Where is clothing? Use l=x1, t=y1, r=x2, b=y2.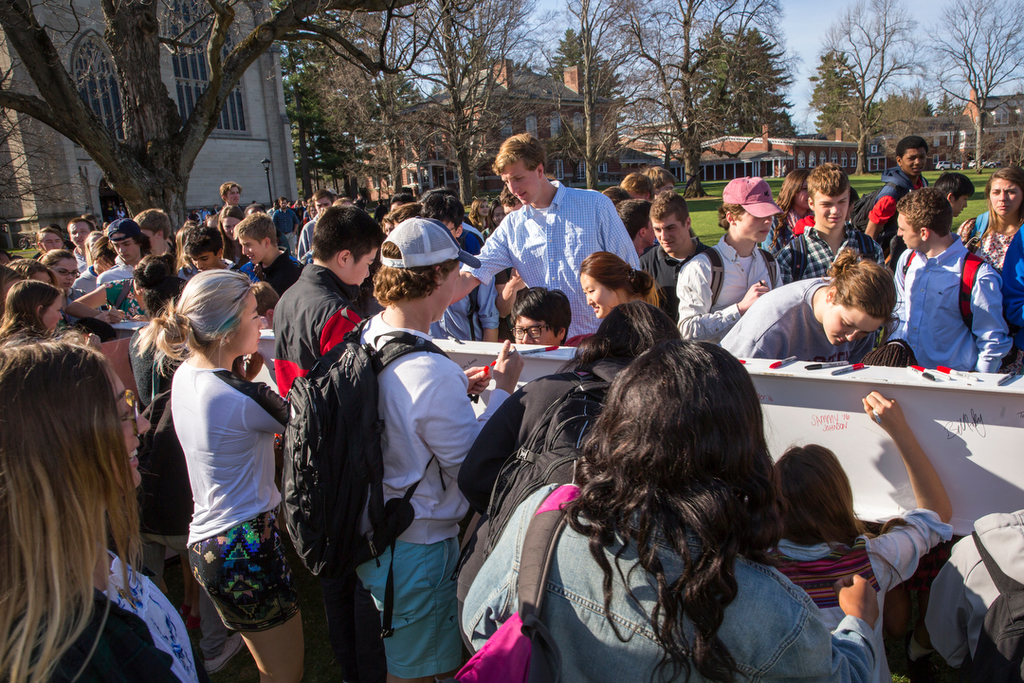
l=759, t=513, r=924, b=620.
